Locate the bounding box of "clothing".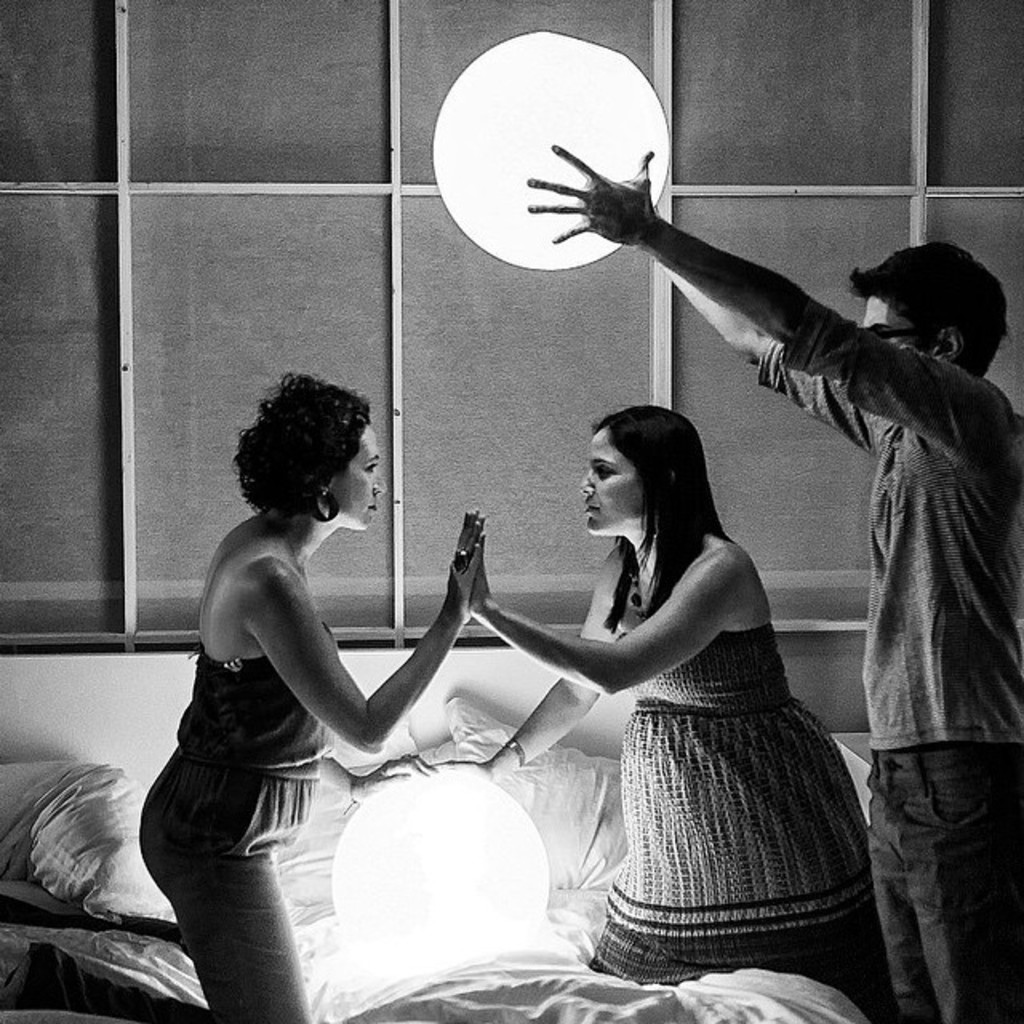
Bounding box: box(602, 563, 877, 982).
